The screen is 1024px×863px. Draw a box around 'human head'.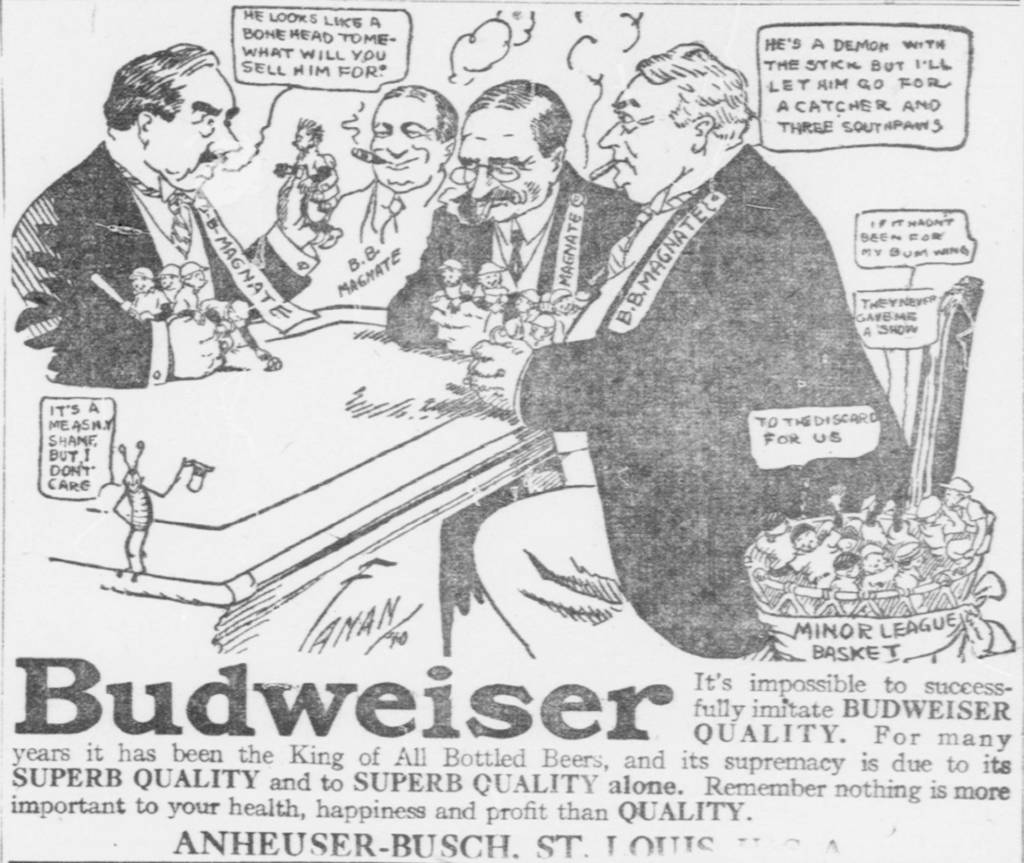
x1=922, y1=494, x2=948, y2=523.
